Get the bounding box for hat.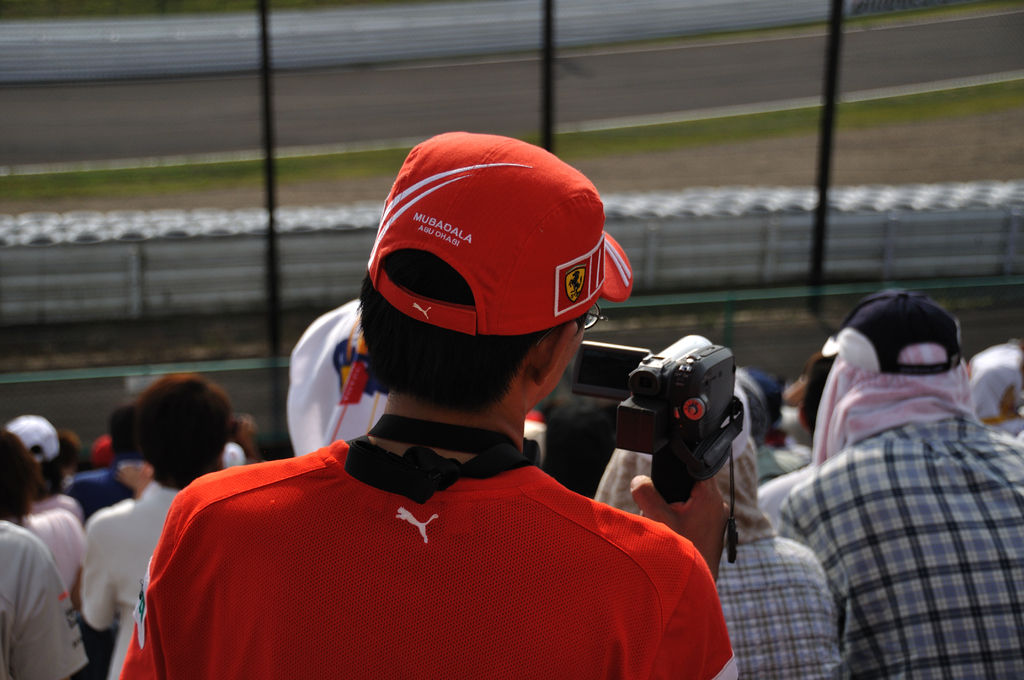
3/412/58/458.
